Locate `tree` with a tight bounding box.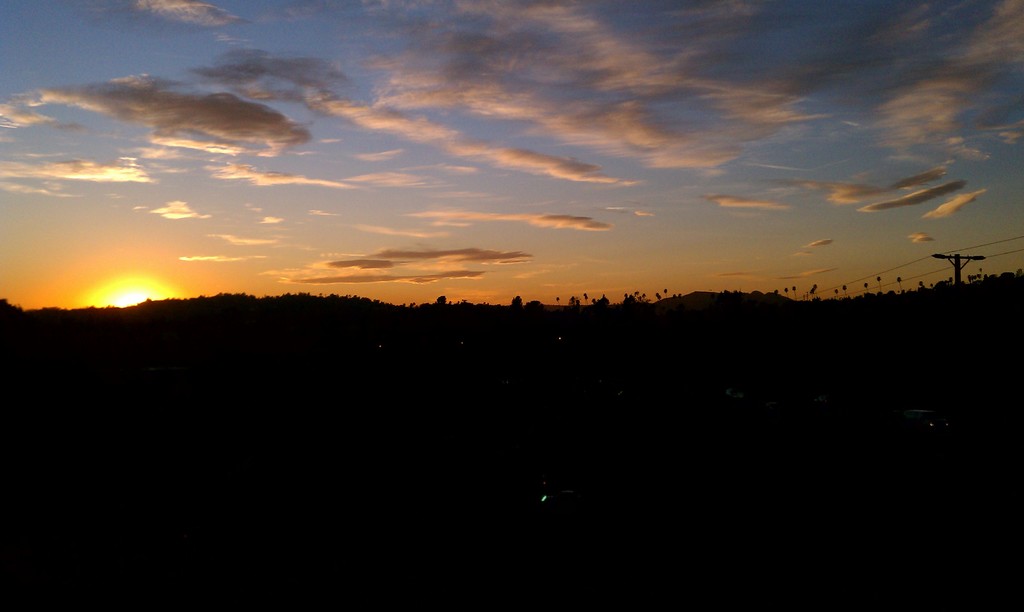
l=896, t=278, r=901, b=291.
